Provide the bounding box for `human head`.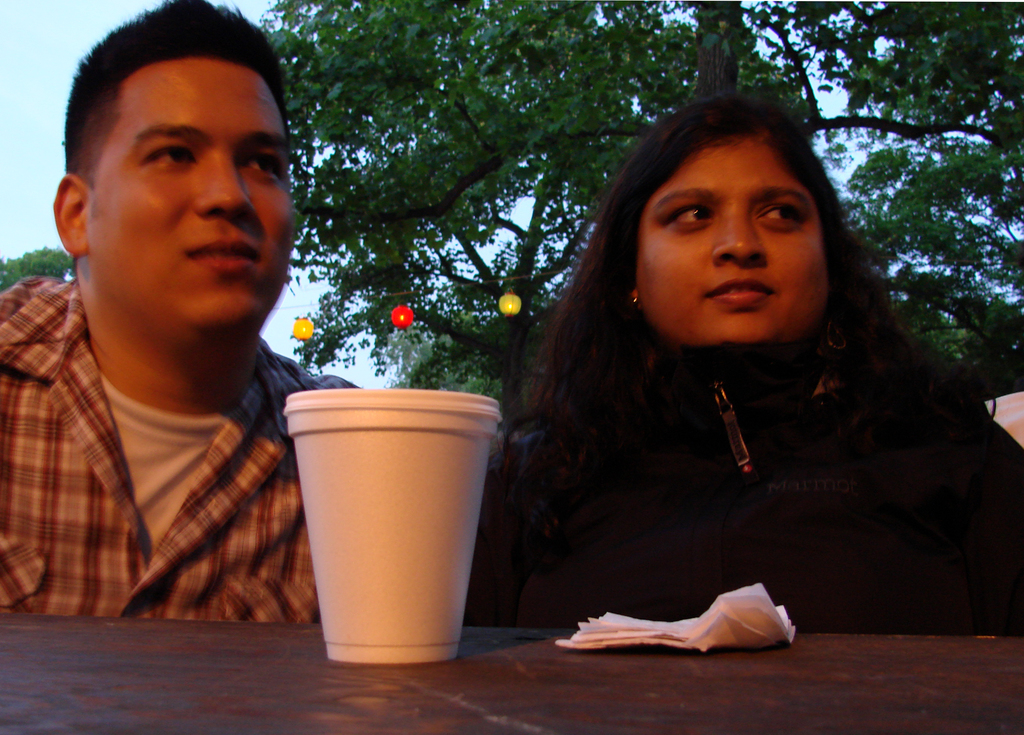
(left=51, top=0, right=300, bottom=342).
